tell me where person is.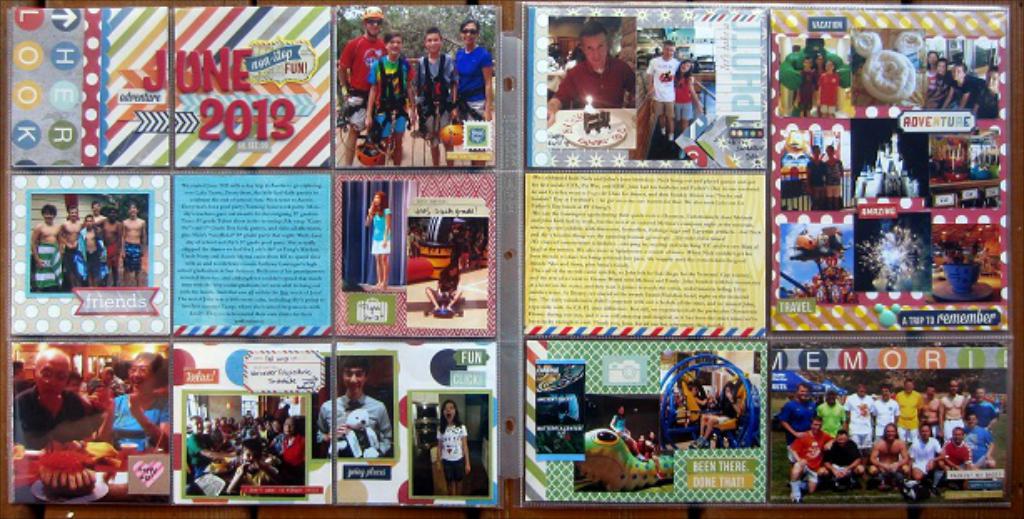
person is at pyautogui.locateOnScreen(816, 60, 839, 115).
